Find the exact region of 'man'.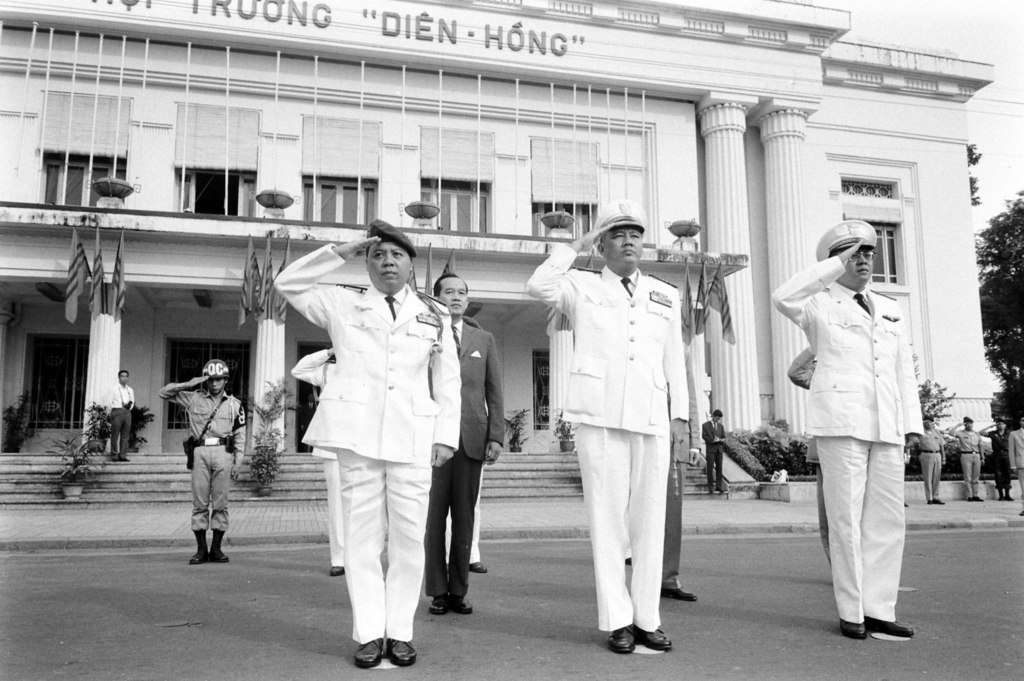
Exact region: 291 345 345 577.
